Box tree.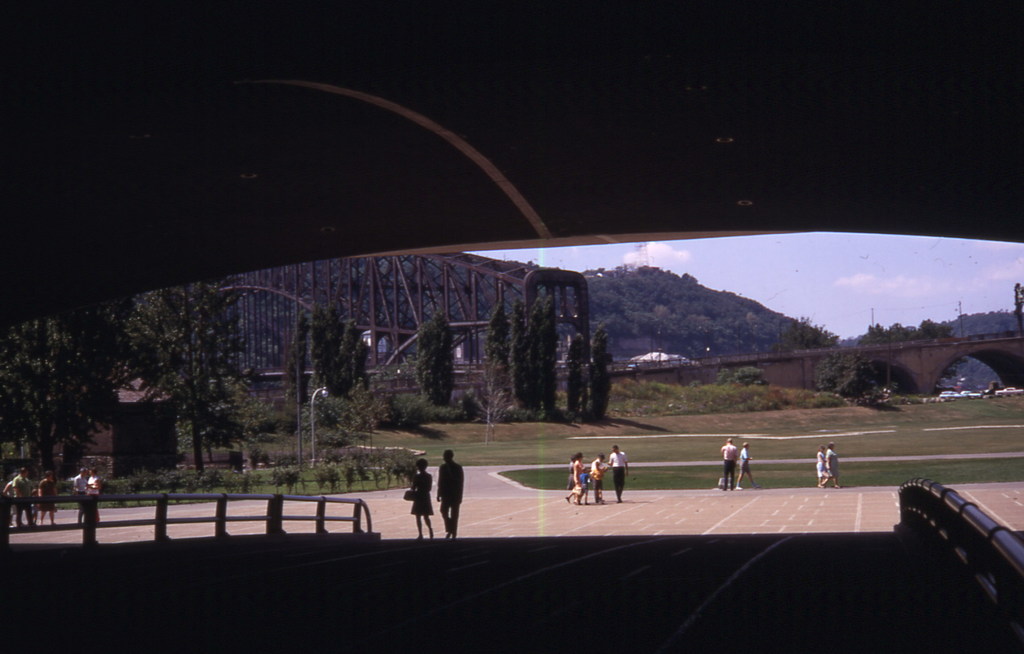
bbox=[283, 305, 317, 403].
